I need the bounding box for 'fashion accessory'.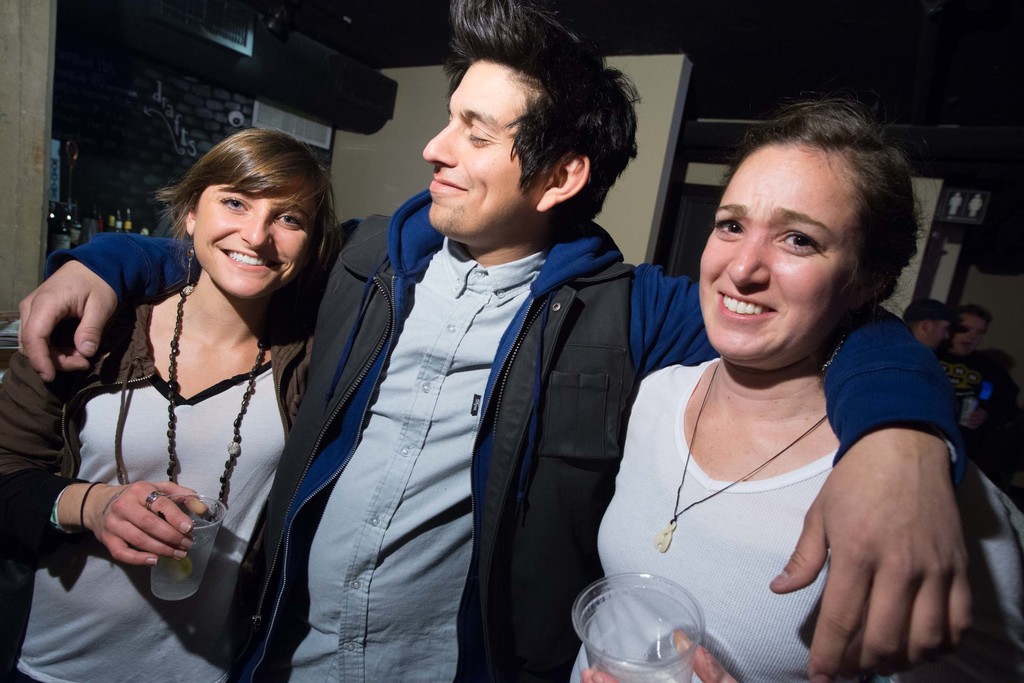
Here it is: [x1=652, y1=358, x2=830, y2=556].
